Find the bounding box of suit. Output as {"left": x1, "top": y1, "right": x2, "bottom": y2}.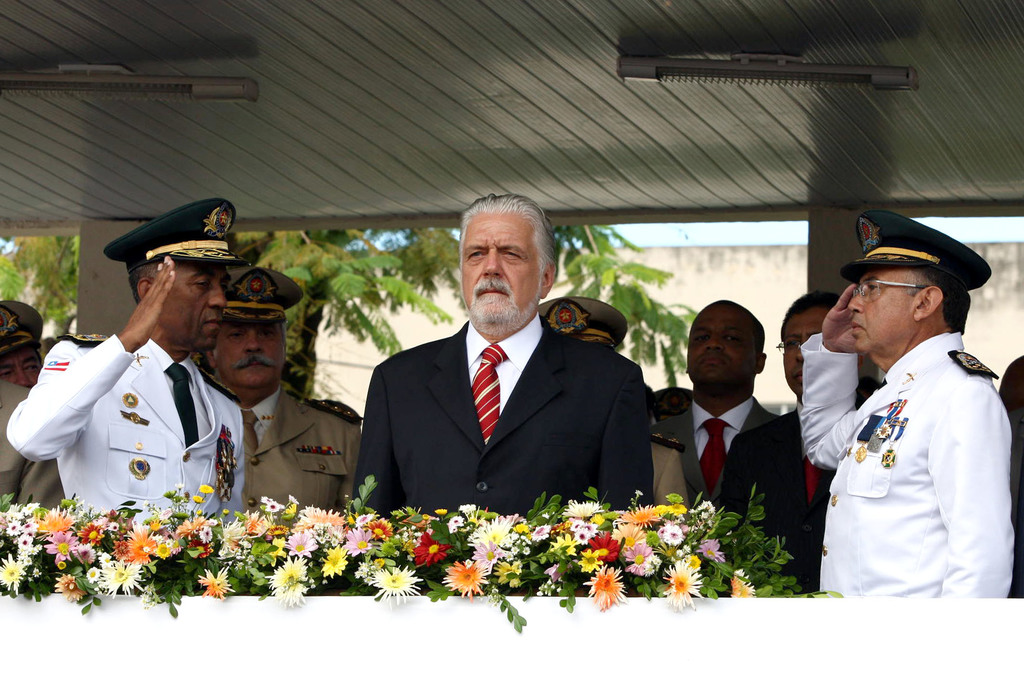
{"left": 662, "top": 399, "right": 778, "bottom": 508}.
